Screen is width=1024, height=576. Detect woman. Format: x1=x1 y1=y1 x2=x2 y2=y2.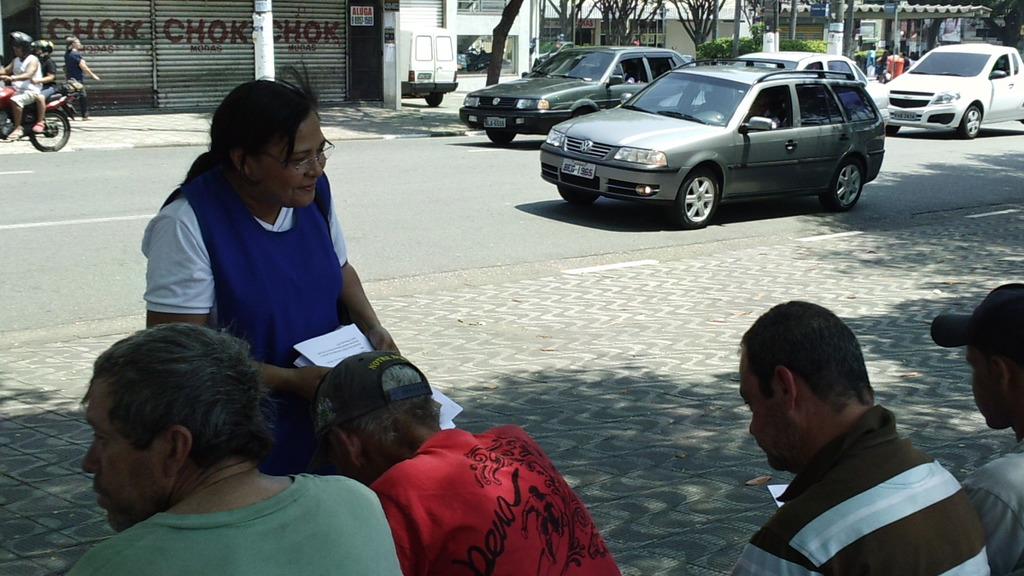
x1=119 y1=81 x2=404 y2=406.
